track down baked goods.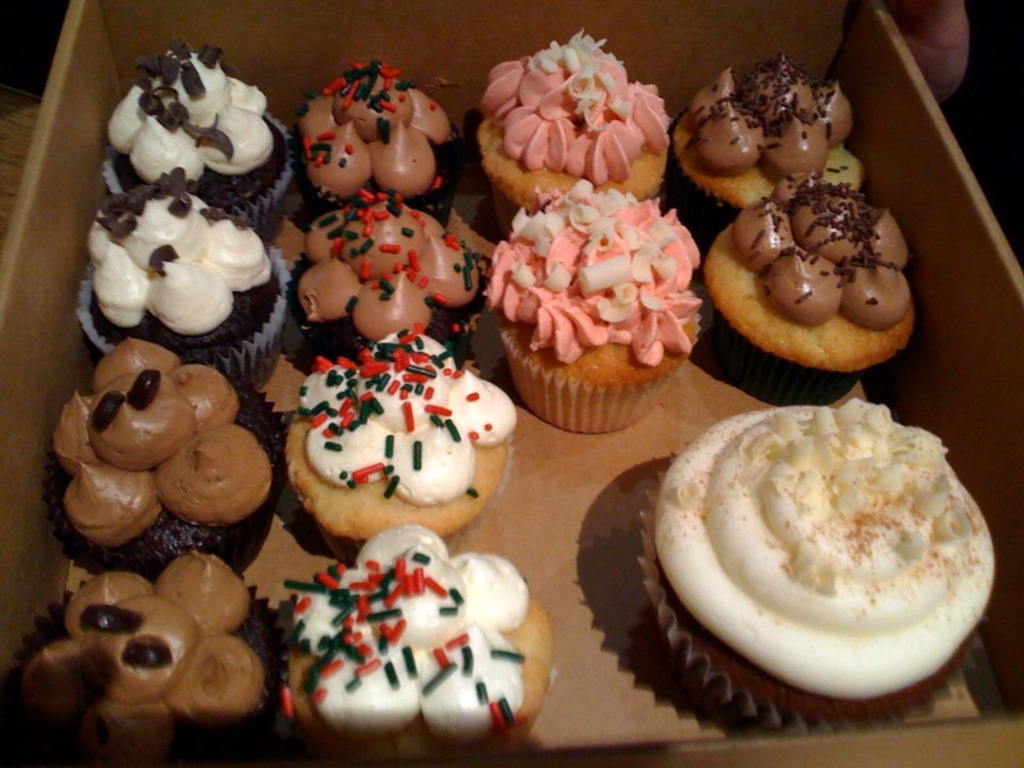
Tracked to x1=52, y1=332, x2=284, y2=571.
